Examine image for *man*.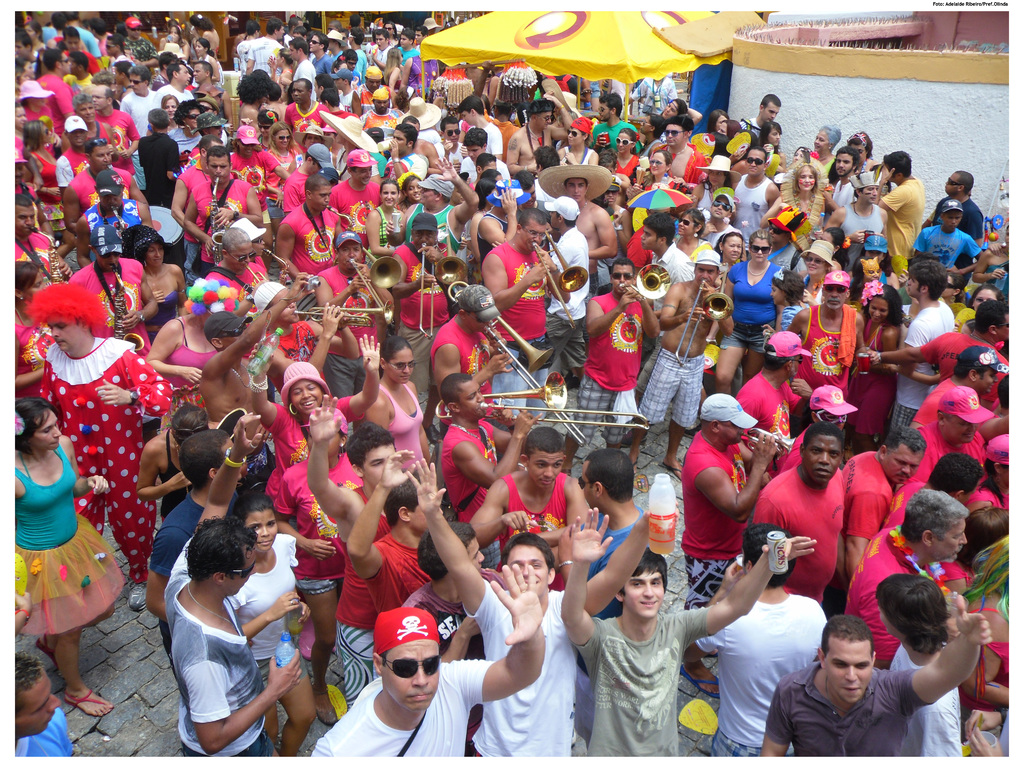
Examination result: <bbox>414, 26, 431, 45</bbox>.
